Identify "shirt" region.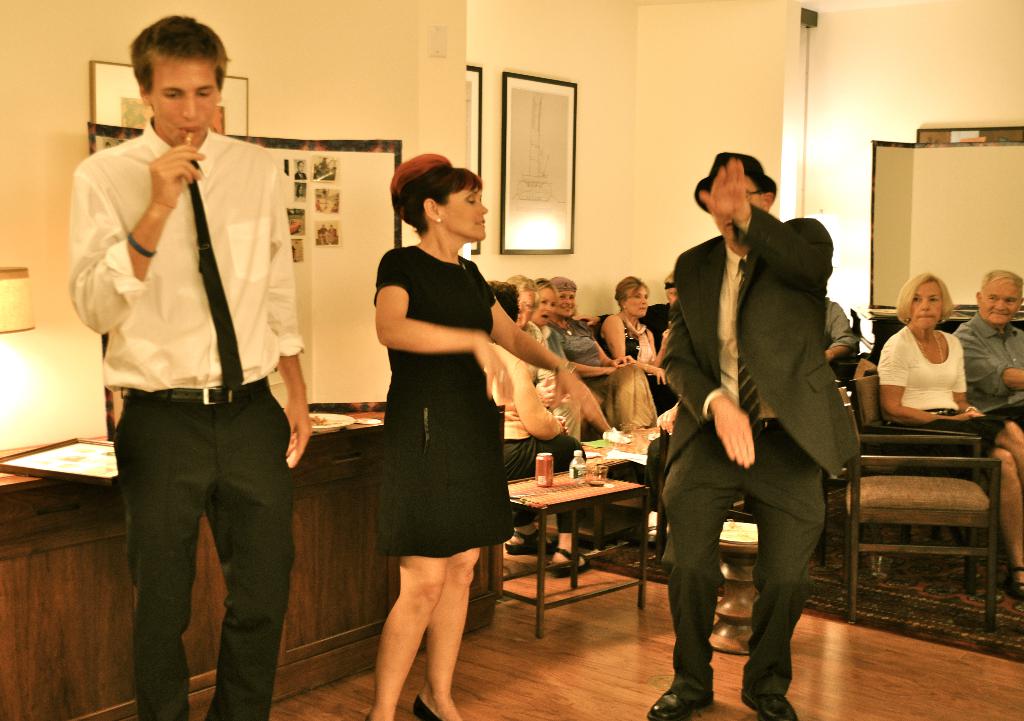
Region: bbox(951, 314, 1023, 414).
